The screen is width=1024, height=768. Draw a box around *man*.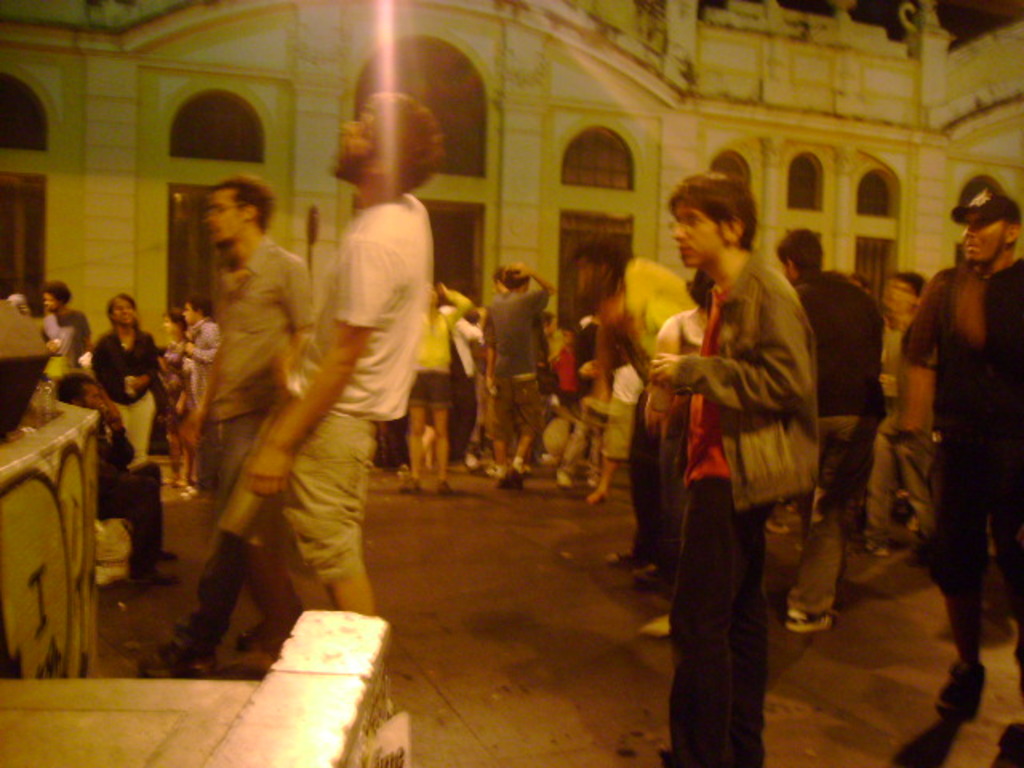
crop(774, 226, 885, 635).
